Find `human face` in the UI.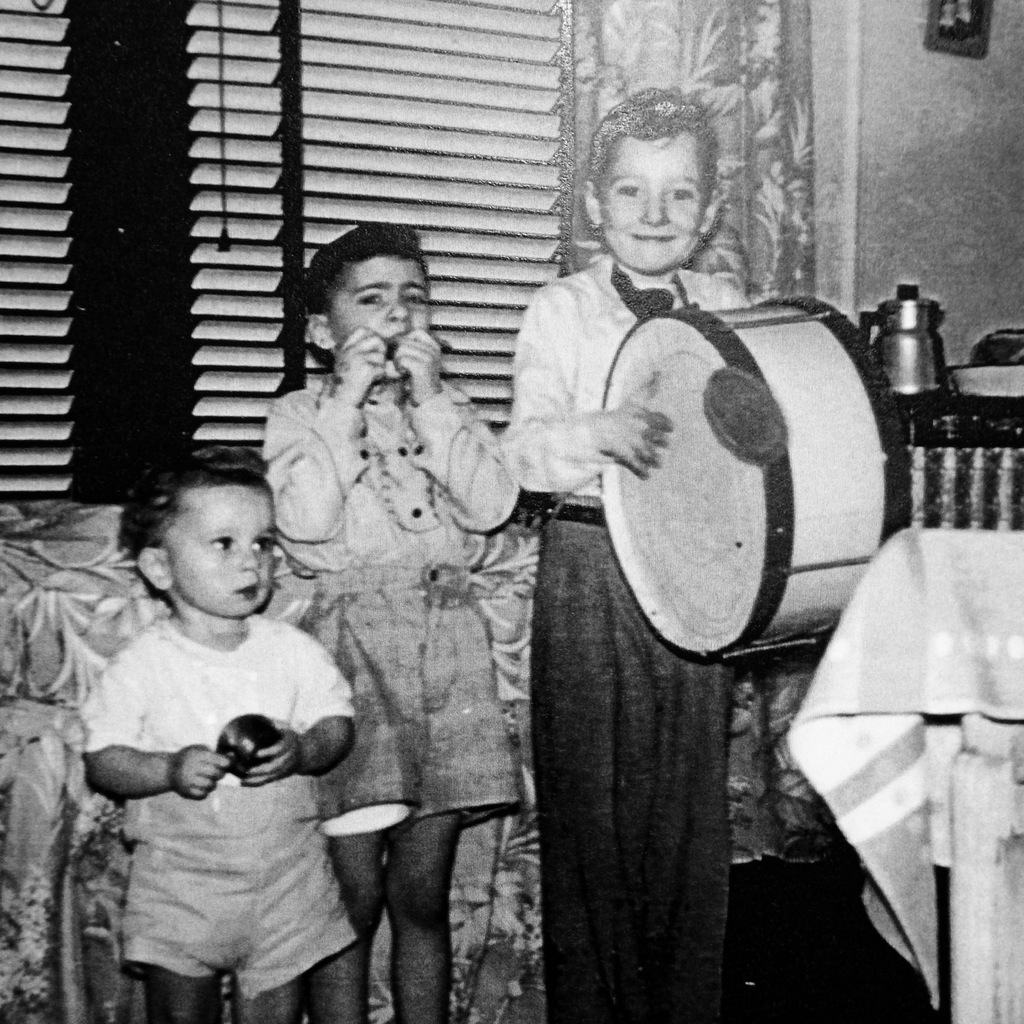
UI element at <region>598, 136, 704, 275</region>.
